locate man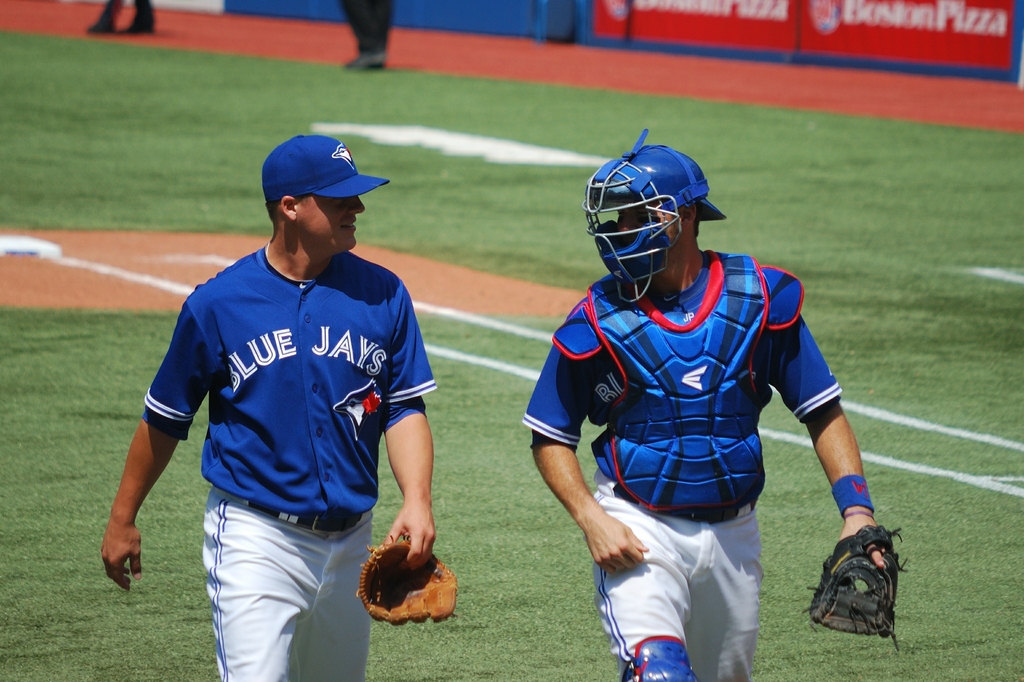
<bbox>504, 116, 879, 665</bbox>
